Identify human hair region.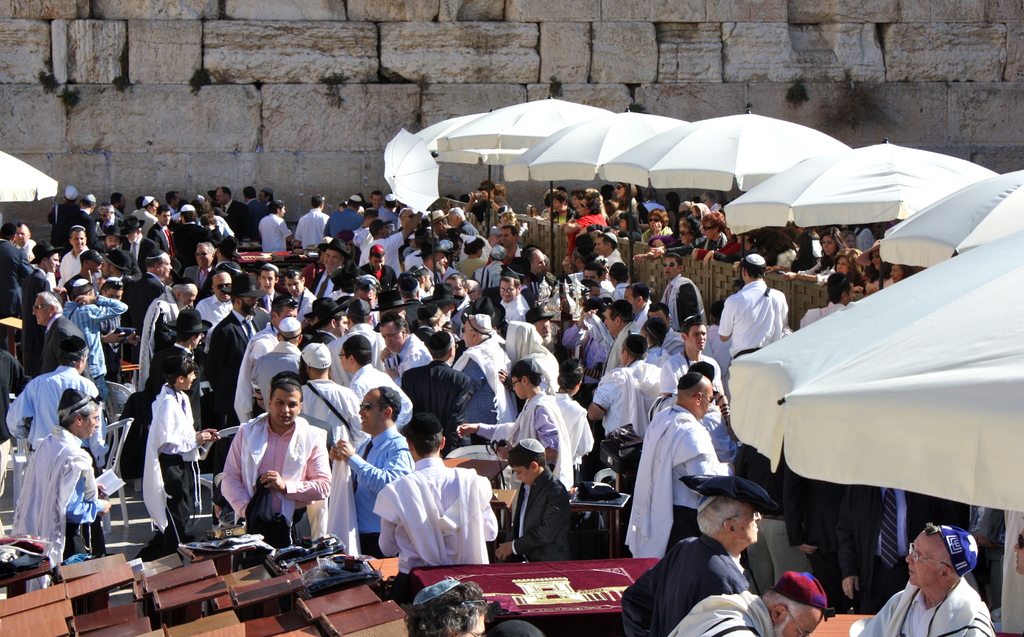
Region: Rect(696, 487, 744, 554).
